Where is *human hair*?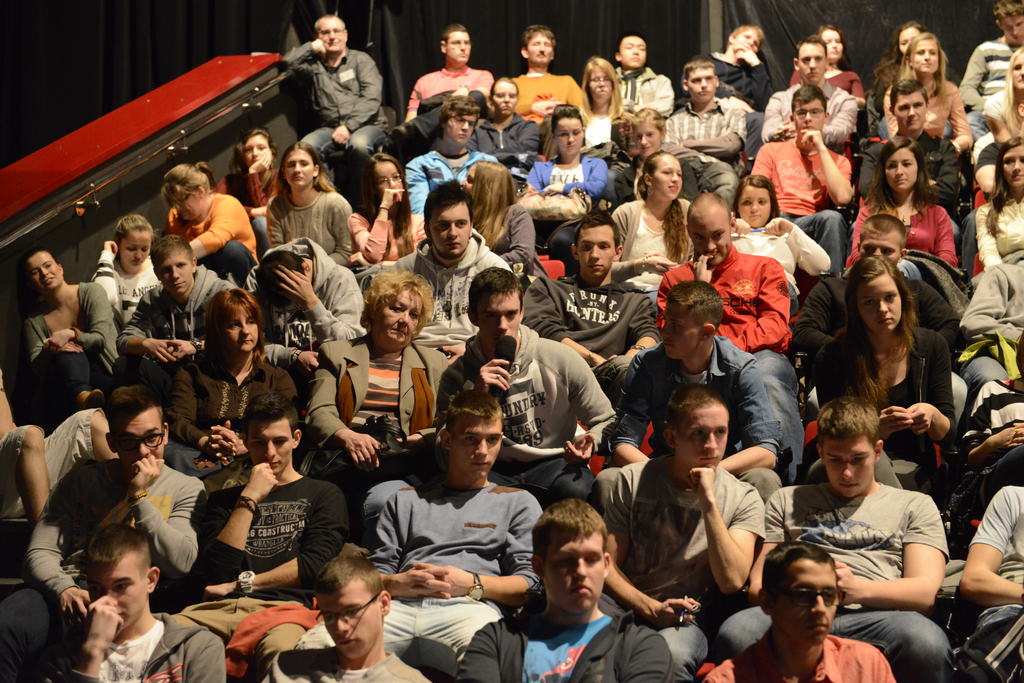
<box>440,22,467,47</box>.
